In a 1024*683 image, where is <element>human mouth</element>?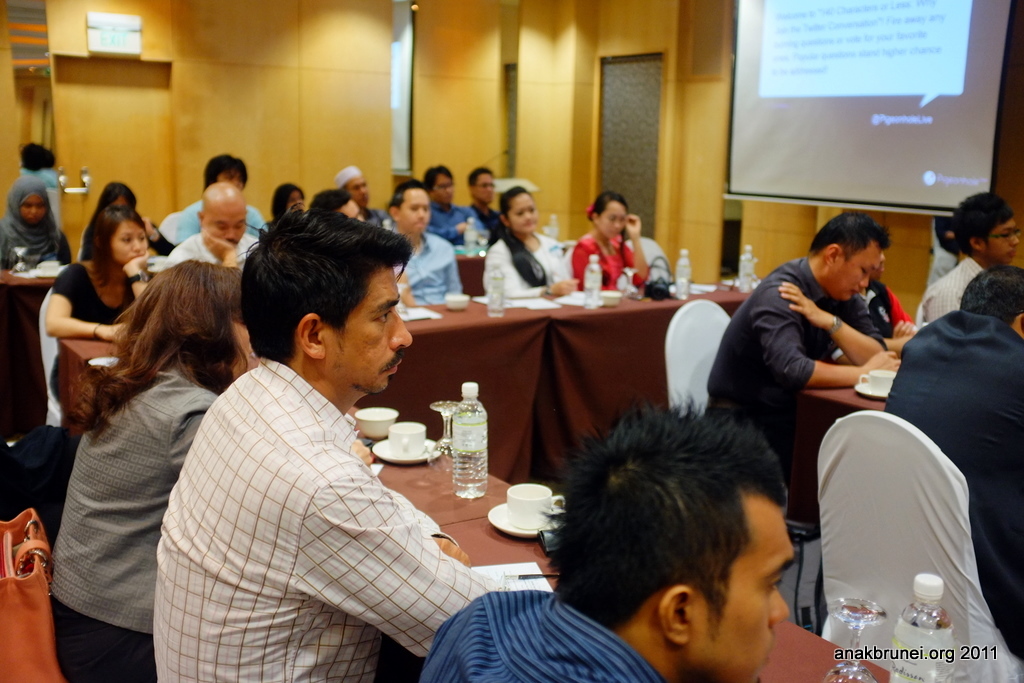
(x1=847, y1=291, x2=860, y2=299).
